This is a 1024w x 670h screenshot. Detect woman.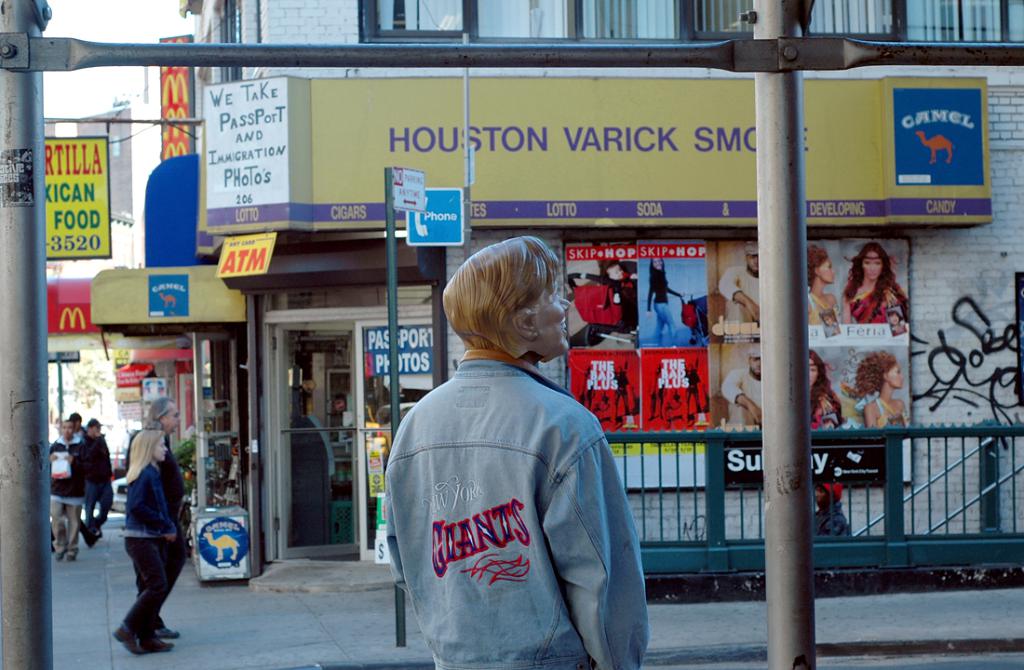
crop(93, 415, 179, 650).
